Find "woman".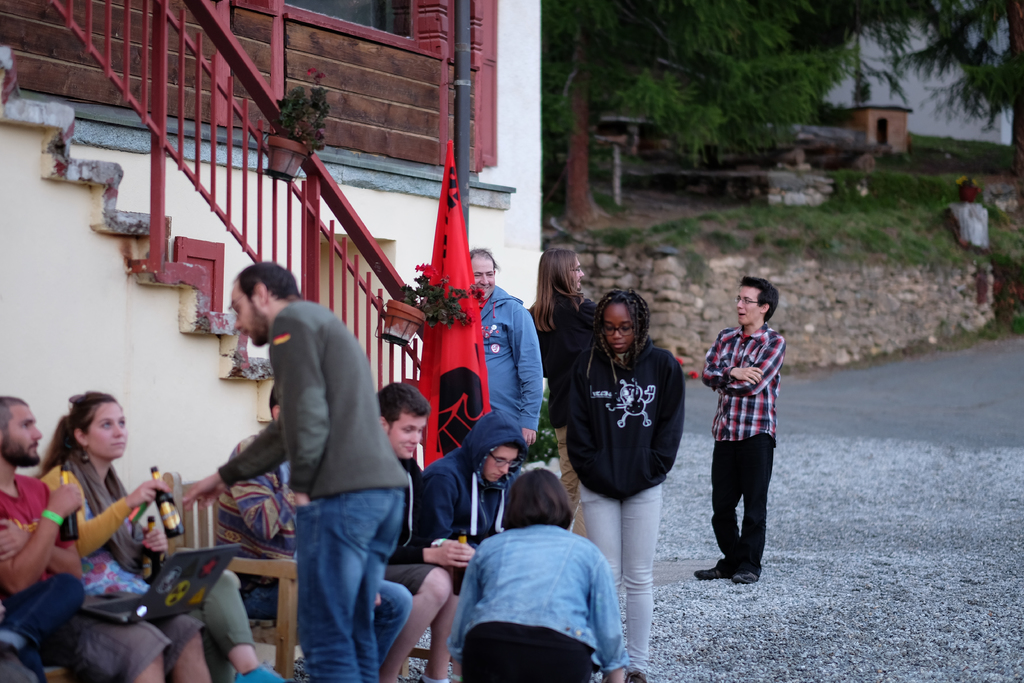
(555,286,691,682).
